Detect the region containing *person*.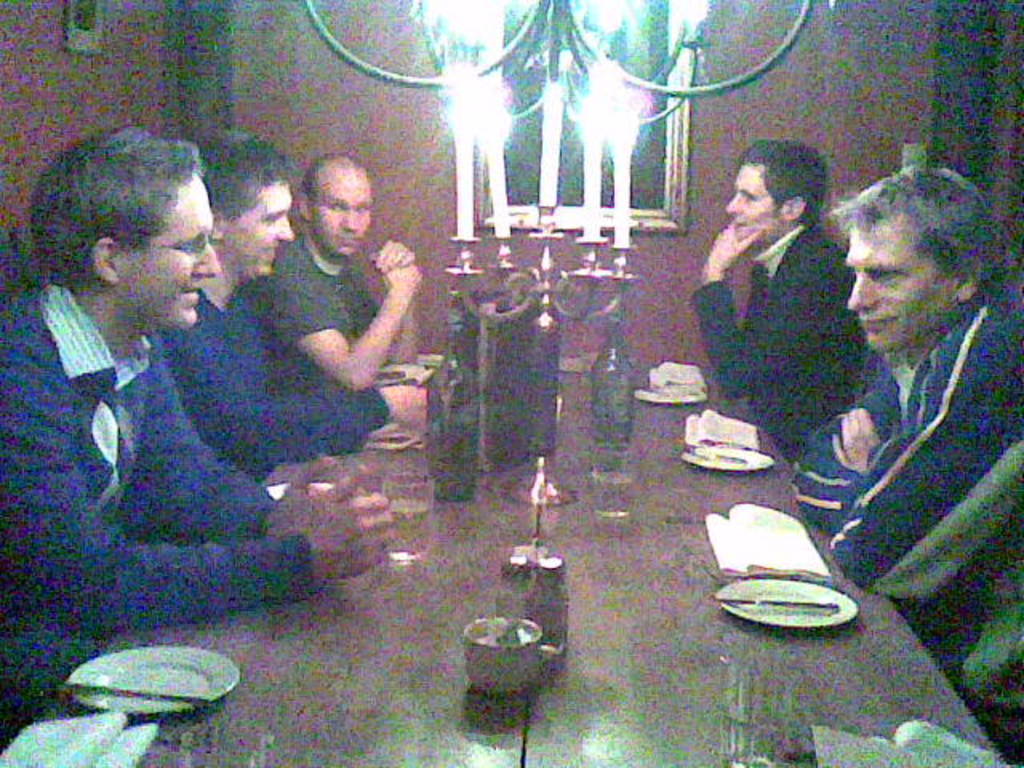
left=781, top=165, right=1022, bottom=766.
